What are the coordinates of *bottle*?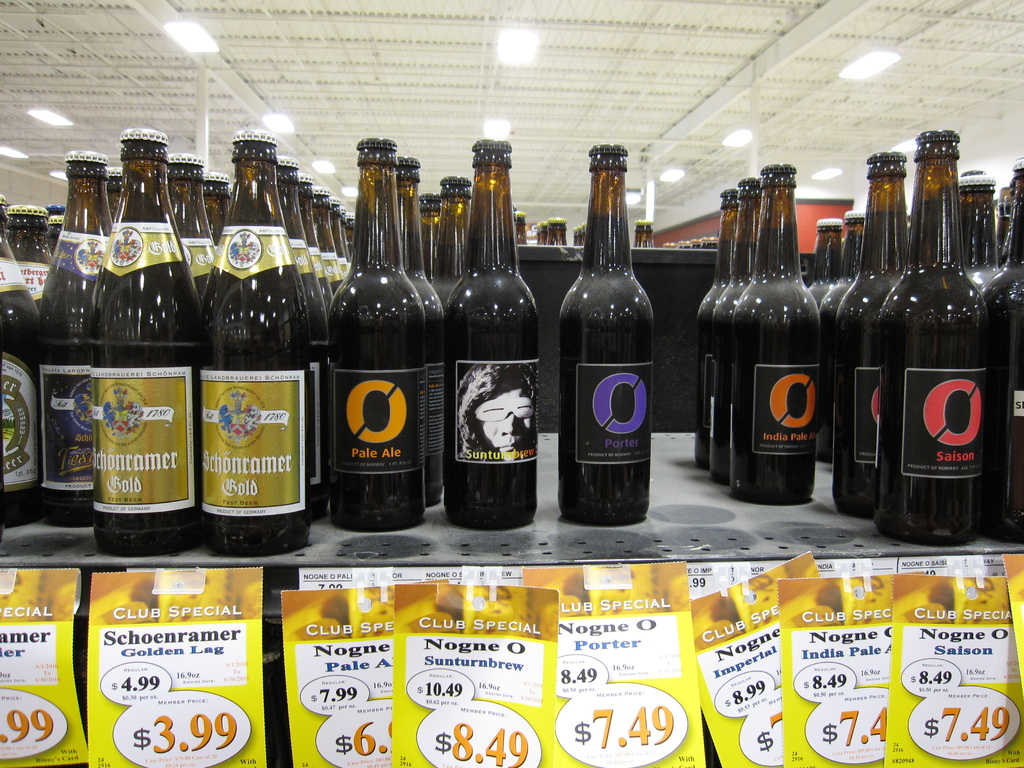
locate(203, 168, 232, 248).
